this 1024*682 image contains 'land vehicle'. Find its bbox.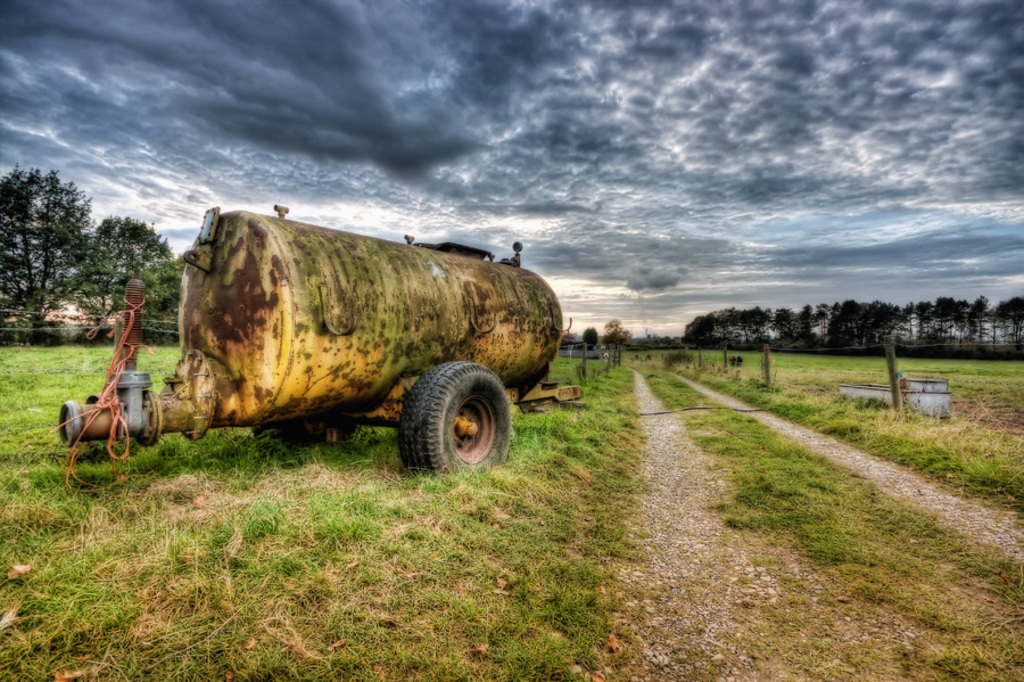
64, 200, 579, 480.
